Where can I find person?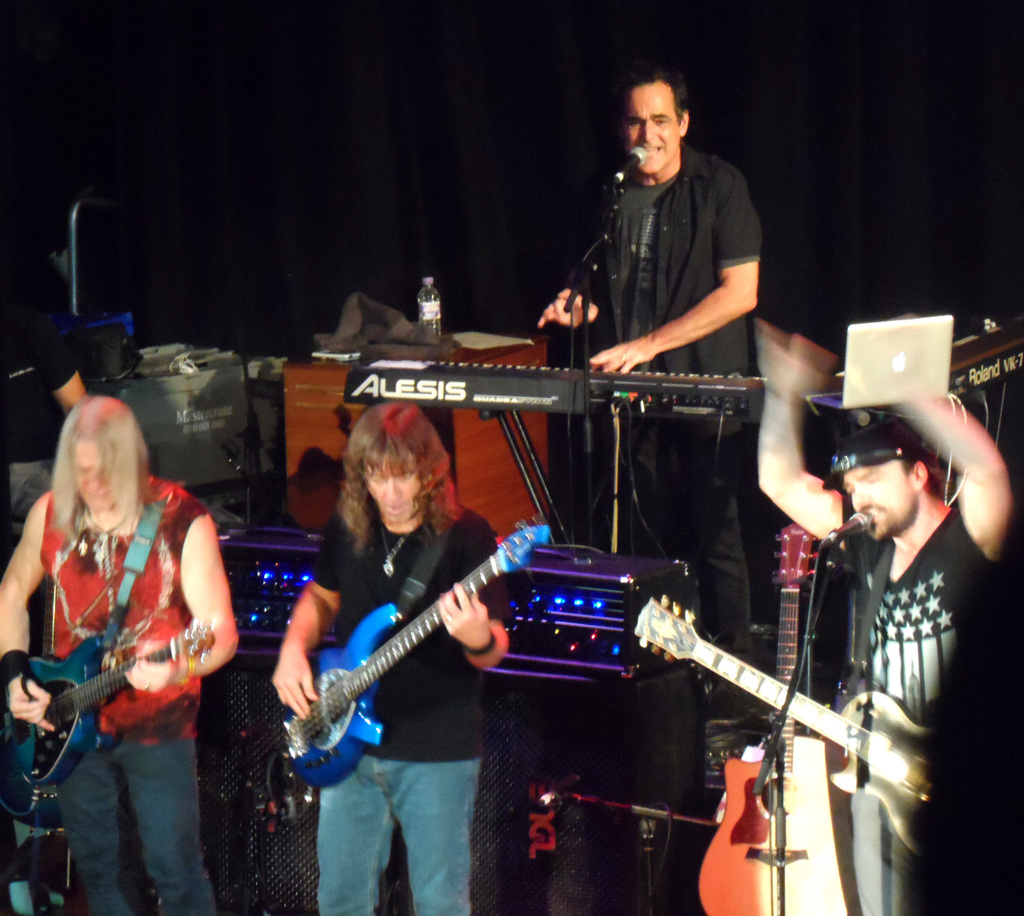
You can find it at 0 179 108 414.
